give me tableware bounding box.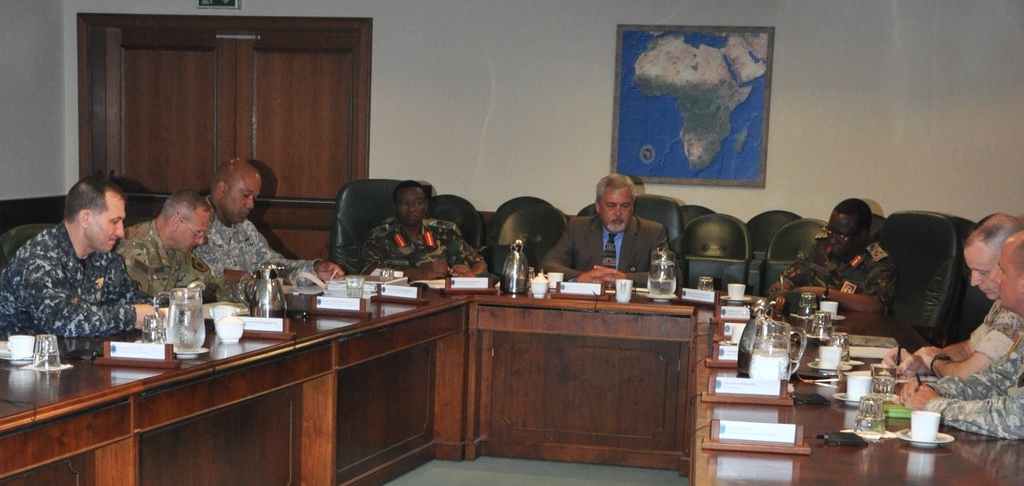
[238, 260, 297, 319].
